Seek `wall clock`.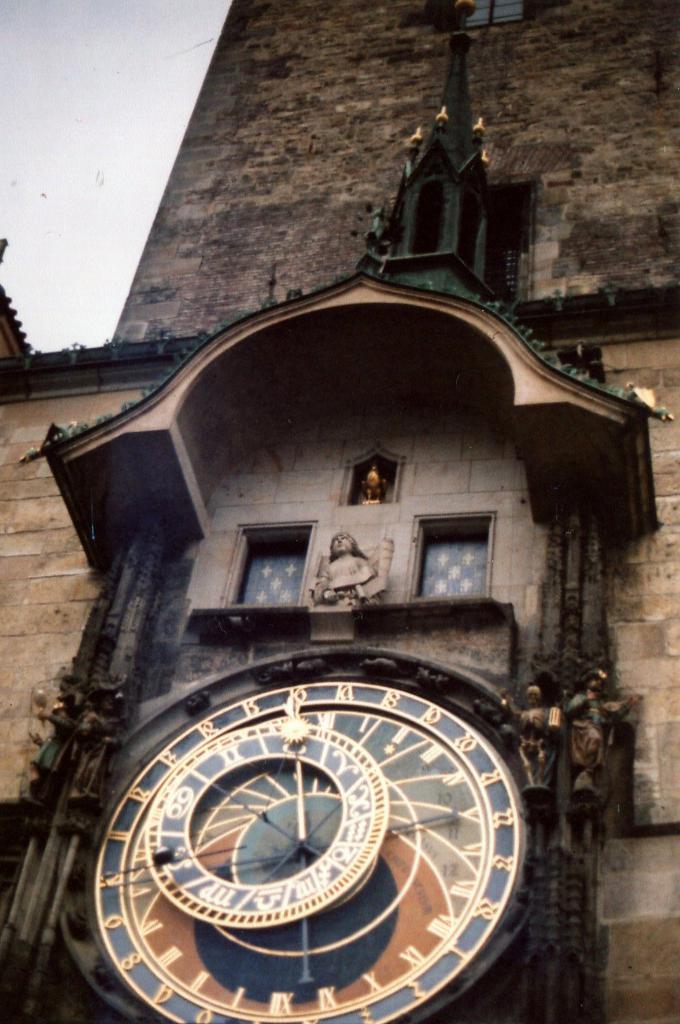
<region>107, 709, 464, 1020</region>.
